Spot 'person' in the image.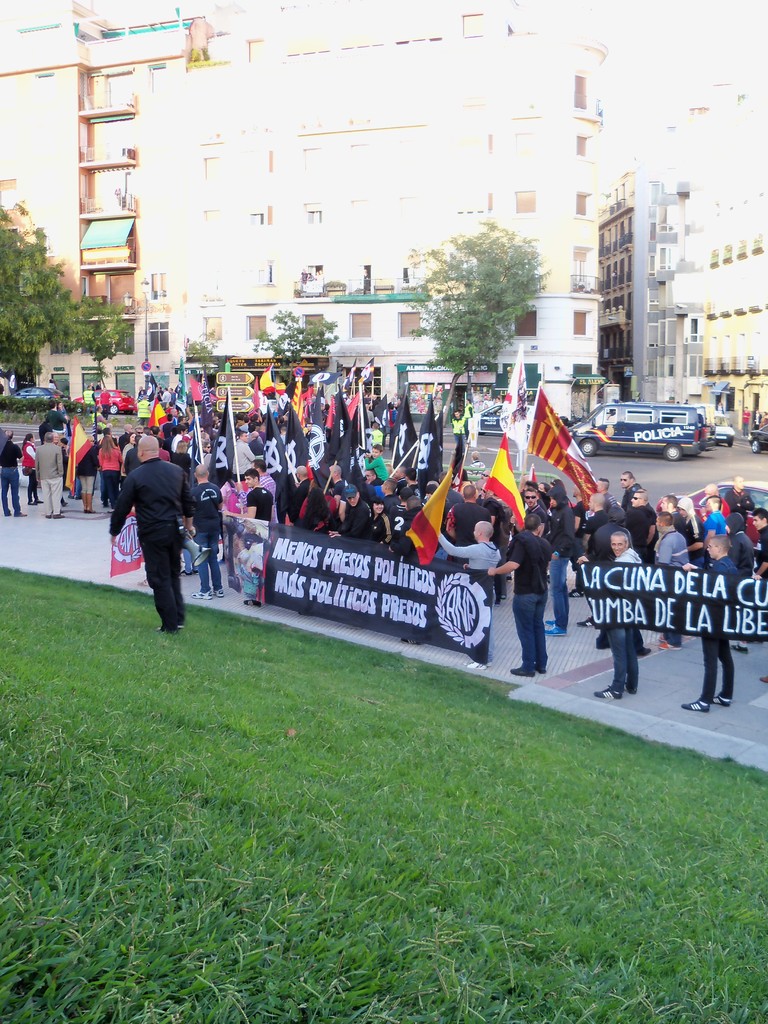
'person' found at [573,490,625,631].
